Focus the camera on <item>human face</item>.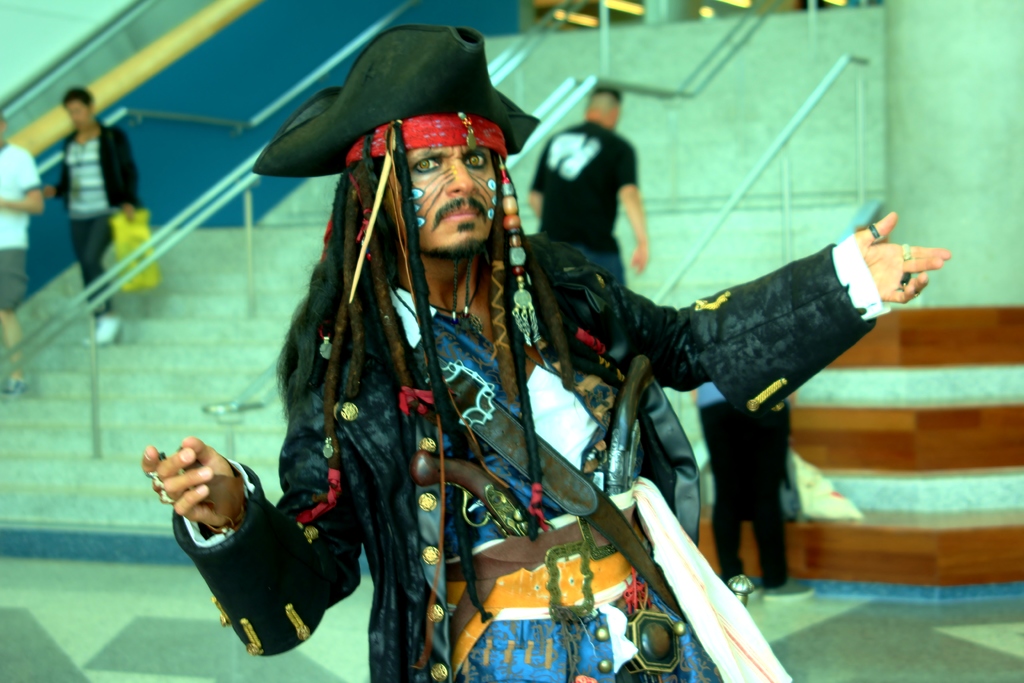
Focus region: 385, 145, 499, 253.
